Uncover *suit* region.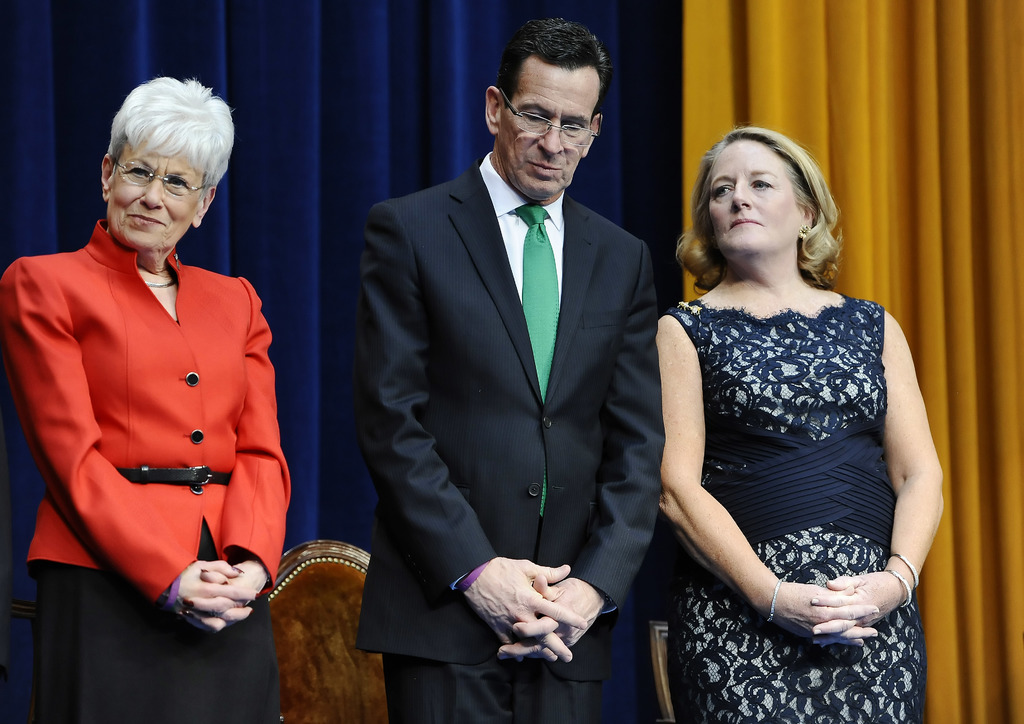
Uncovered: bbox=(356, 22, 683, 700).
